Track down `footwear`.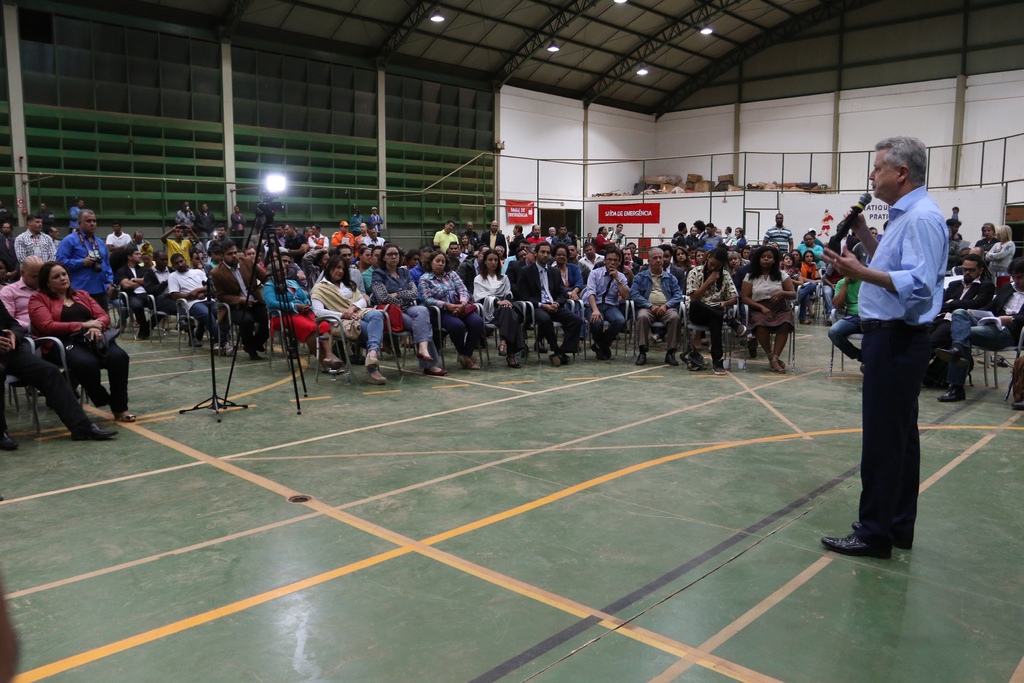
Tracked to [x1=550, y1=355, x2=561, y2=368].
